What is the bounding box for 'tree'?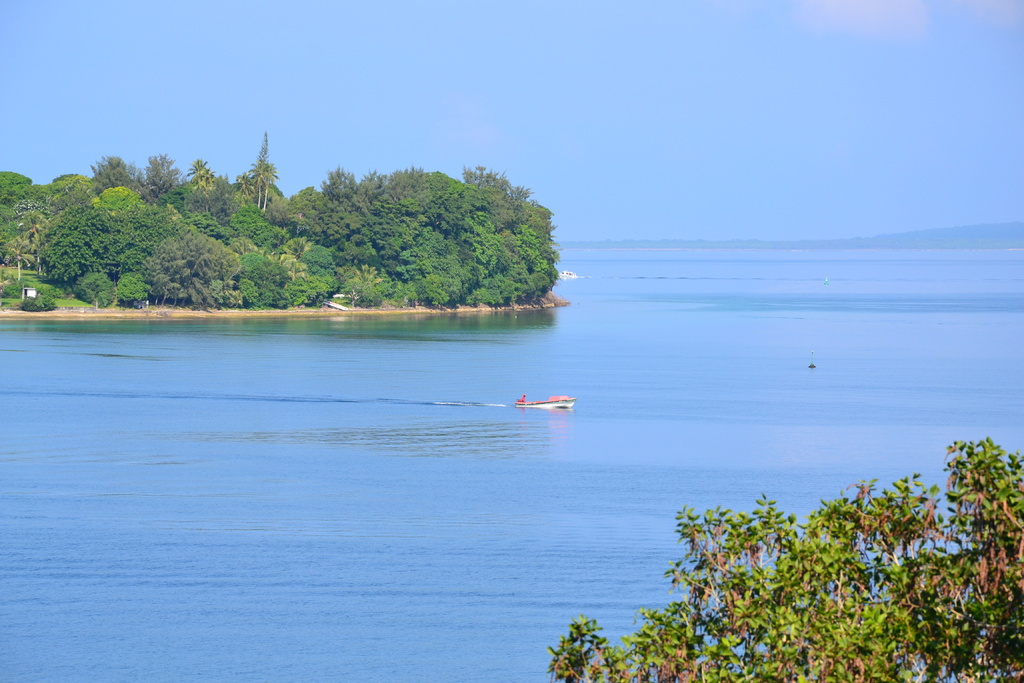
BBox(476, 165, 527, 214).
